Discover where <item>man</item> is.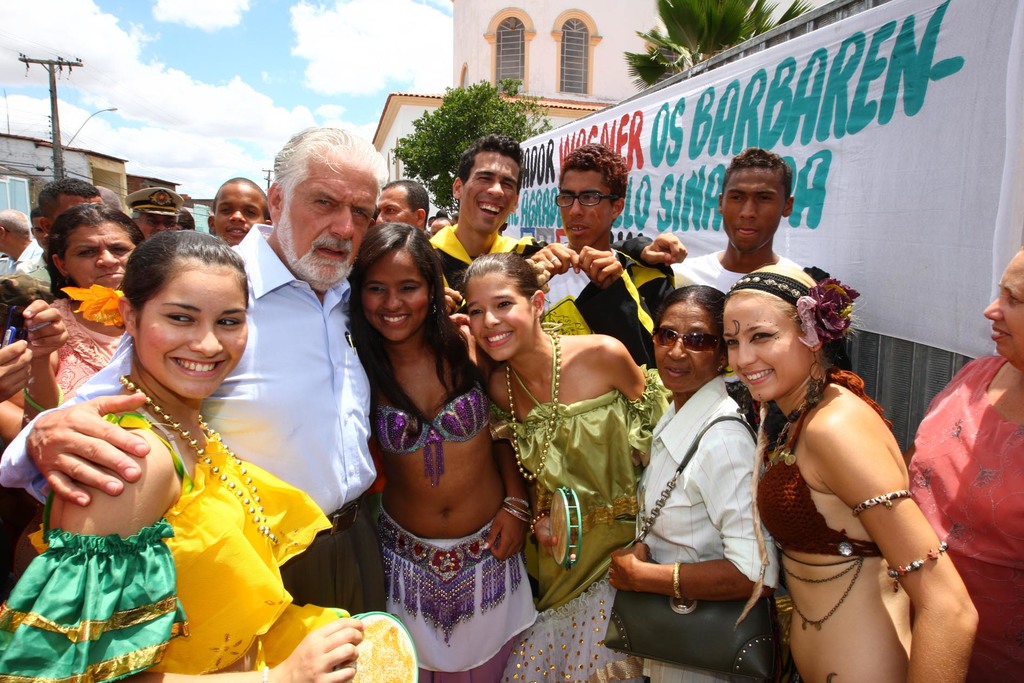
Discovered at 210/130/389/634.
